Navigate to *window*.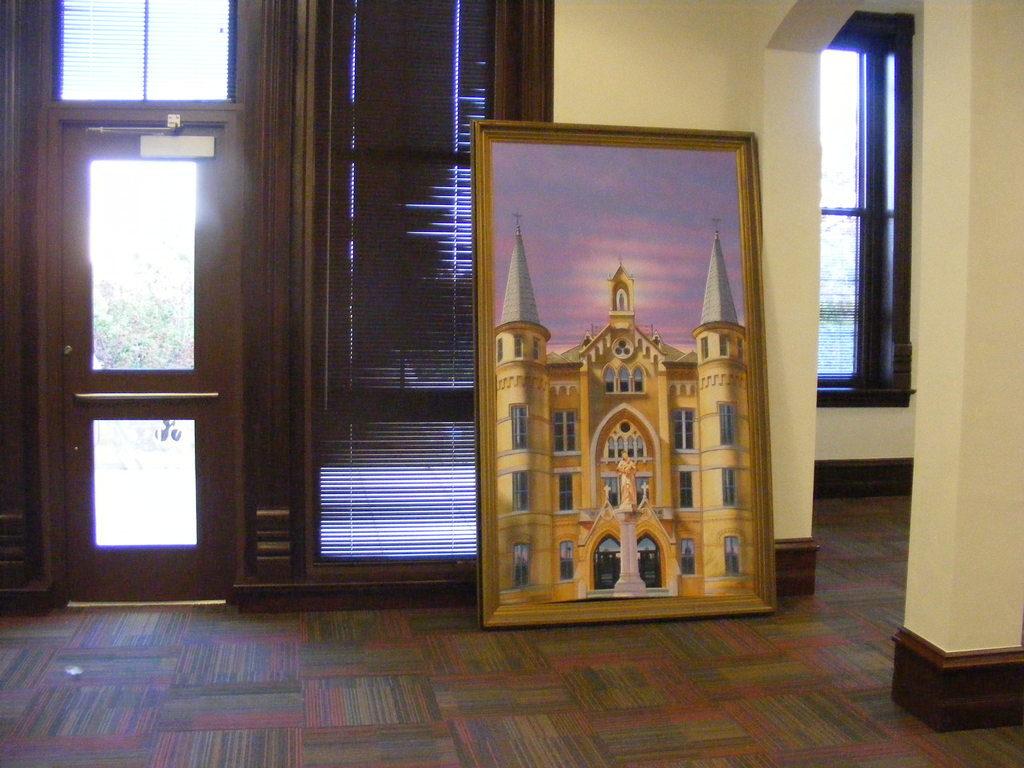
Navigation target: Rect(557, 540, 579, 582).
